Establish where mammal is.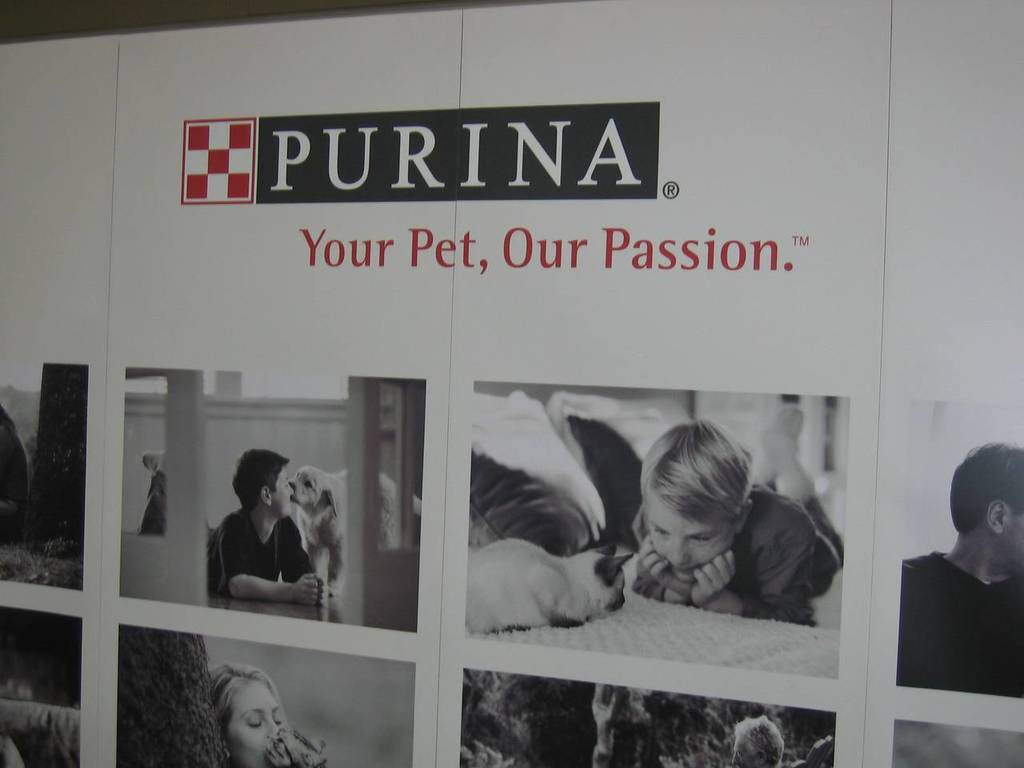
Established at 194:473:337:622.
